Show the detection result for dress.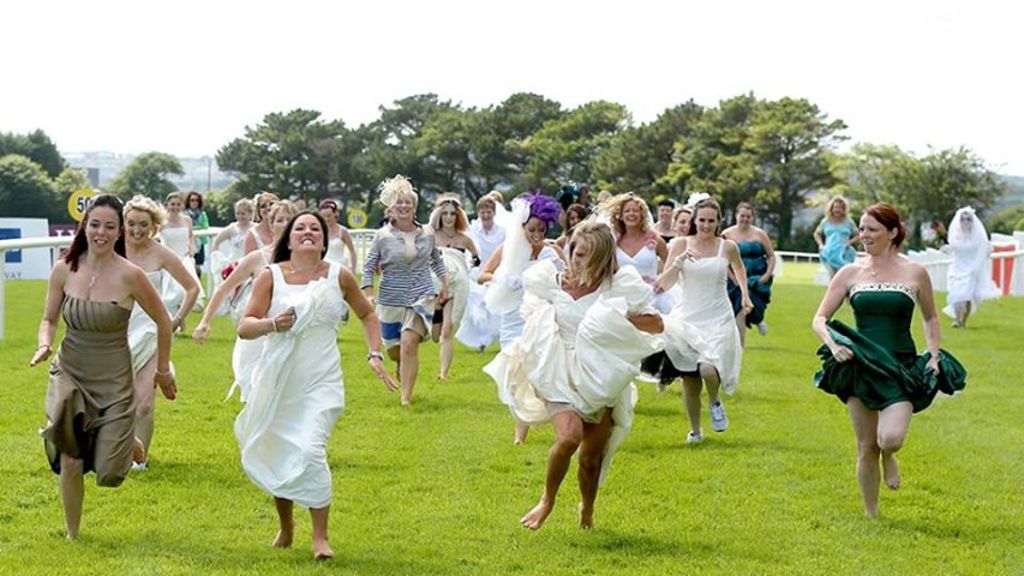
(x1=941, y1=228, x2=1008, y2=324).
